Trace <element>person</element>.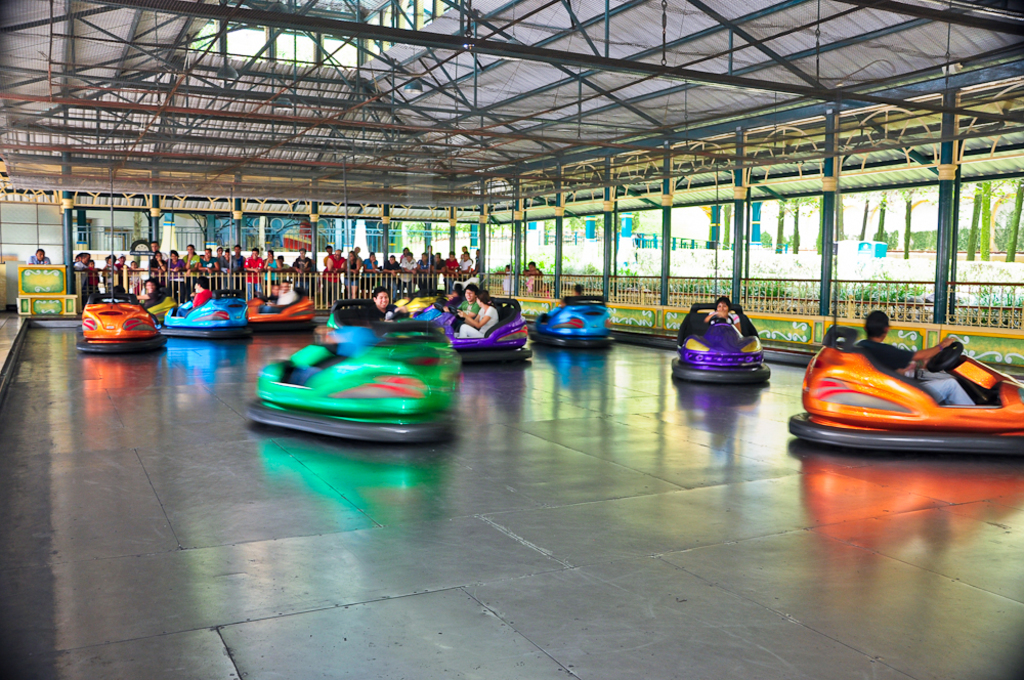
Traced to l=689, t=292, r=739, b=345.
